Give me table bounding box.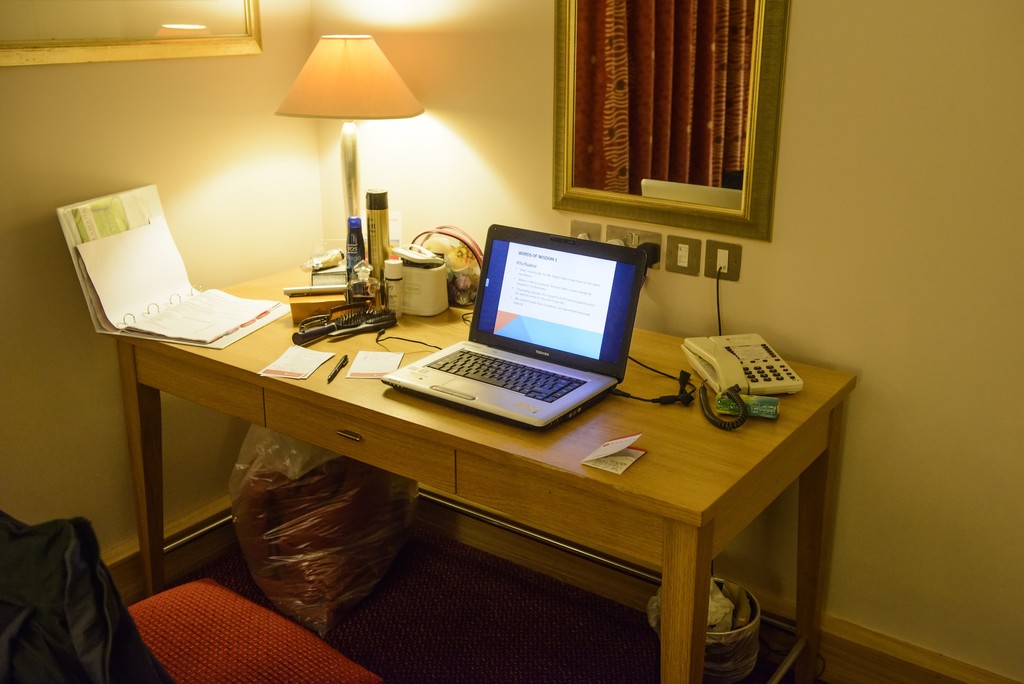
rect(117, 263, 860, 683).
